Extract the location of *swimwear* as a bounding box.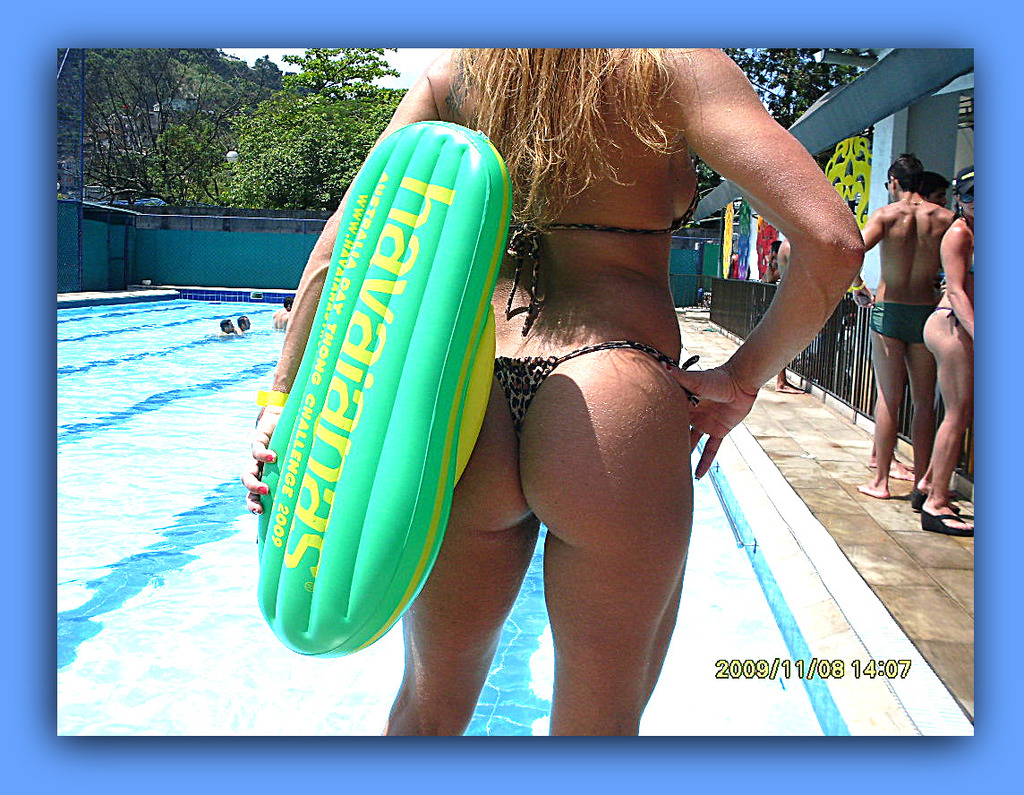
[919, 303, 969, 331].
